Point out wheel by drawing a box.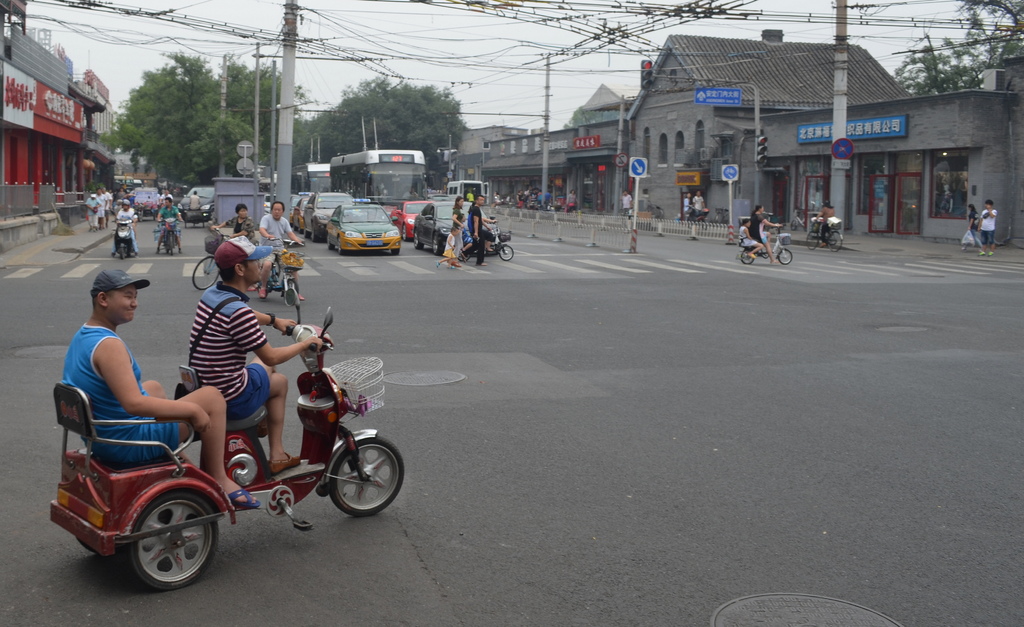
box=[825, 232, 846, 253].
